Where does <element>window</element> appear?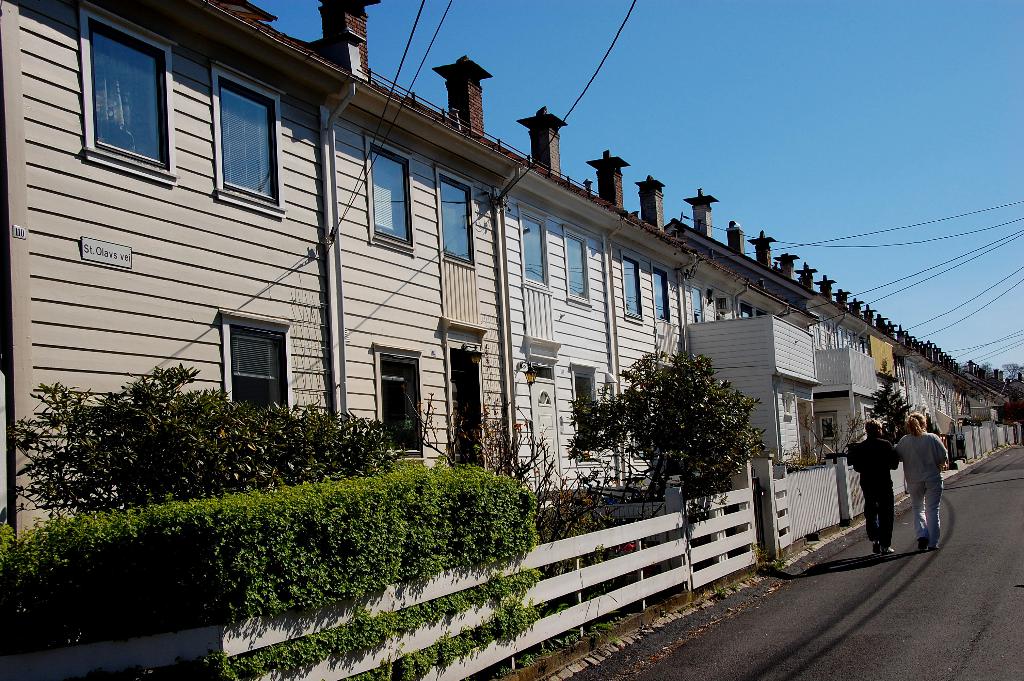
Appears at box=[225, 324, 293, 407].
